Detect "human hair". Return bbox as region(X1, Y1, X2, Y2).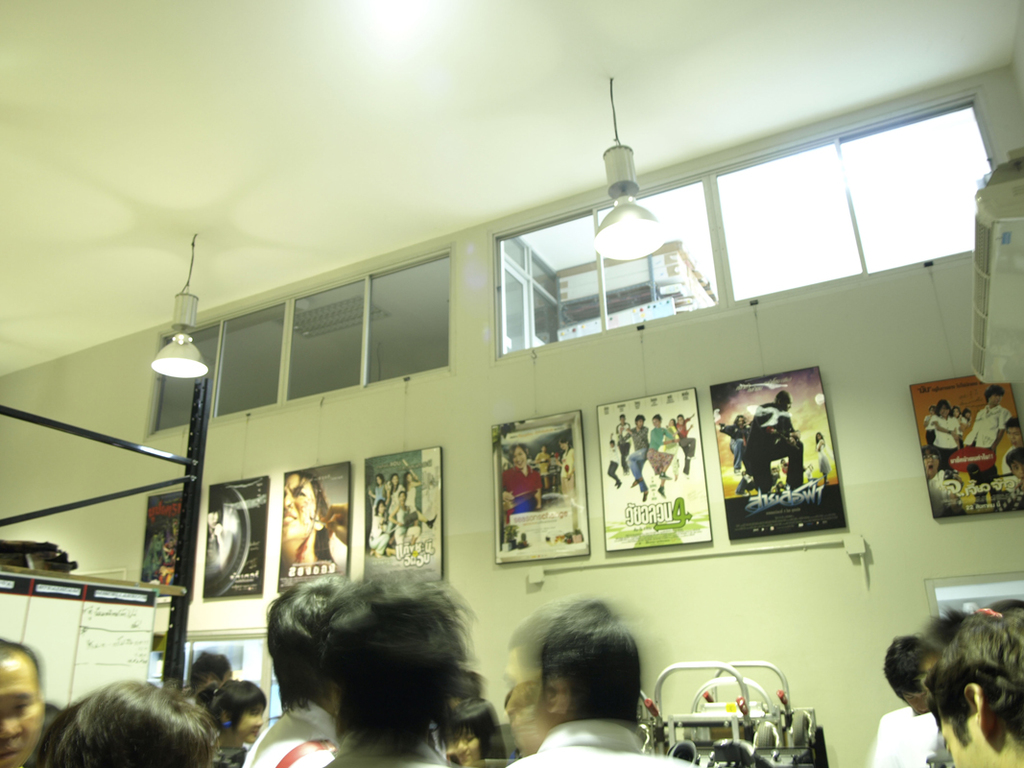
region(27, 684, 215, 767).
